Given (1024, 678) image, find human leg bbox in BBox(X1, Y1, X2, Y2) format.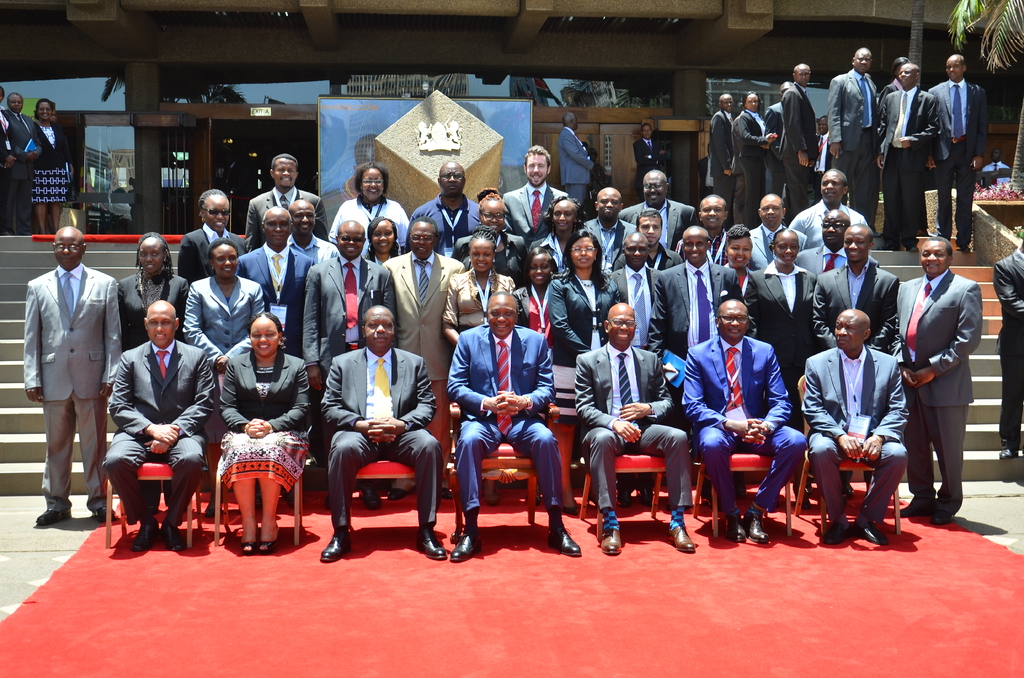
BBox(631, 422, 691, 553).
